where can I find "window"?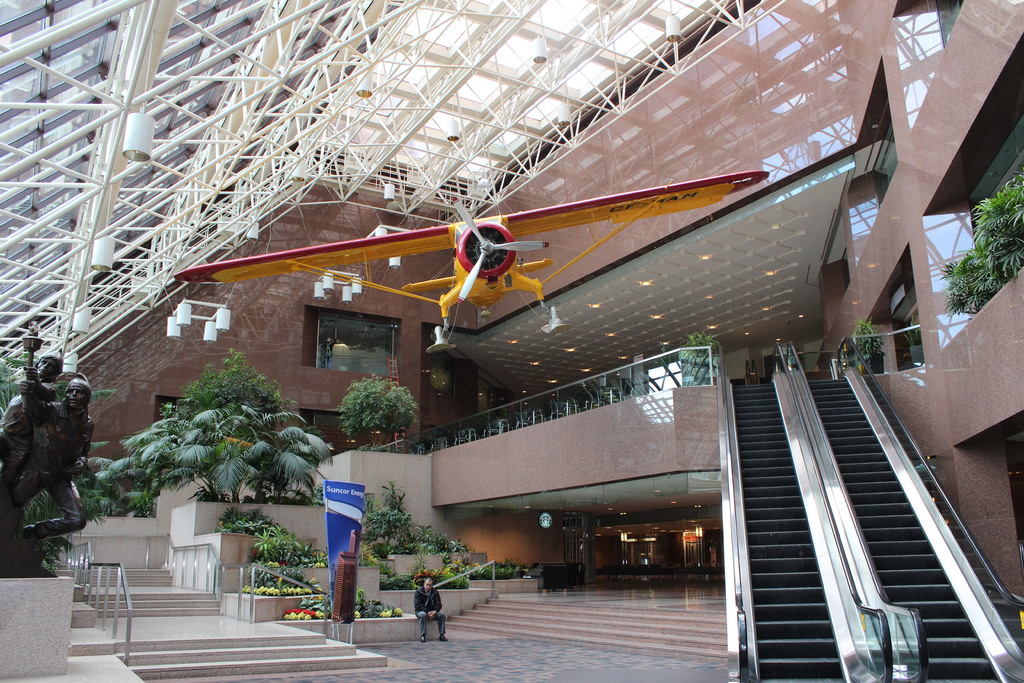
You can find it at <box>303,306,389,377</box>.
